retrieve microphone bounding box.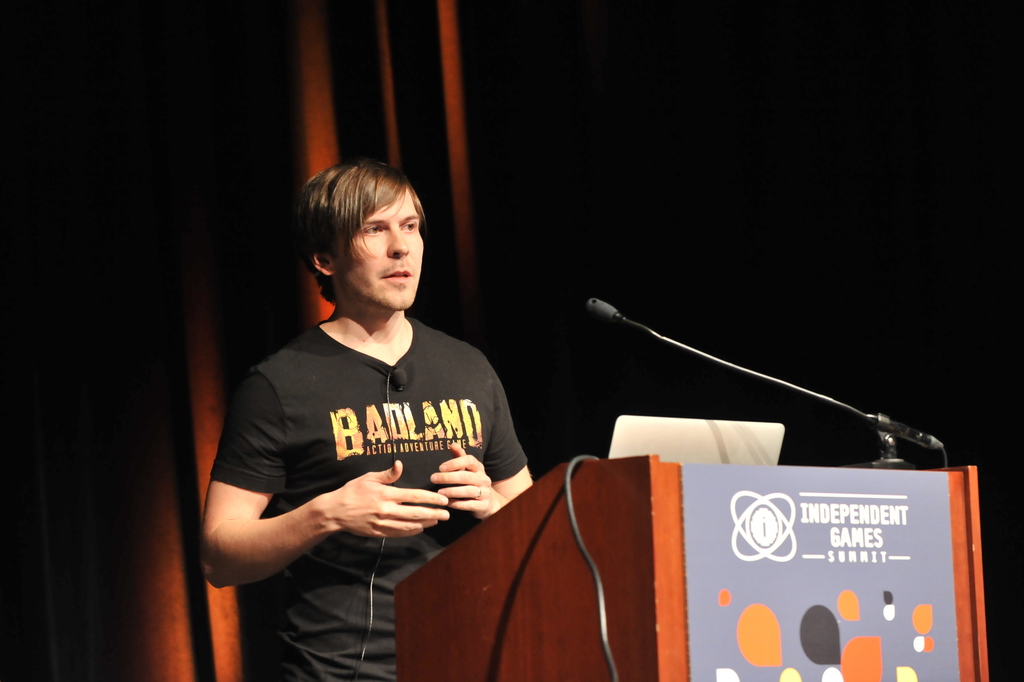
Bounding box: (left=587, top=297, right=618, bottom=320).
